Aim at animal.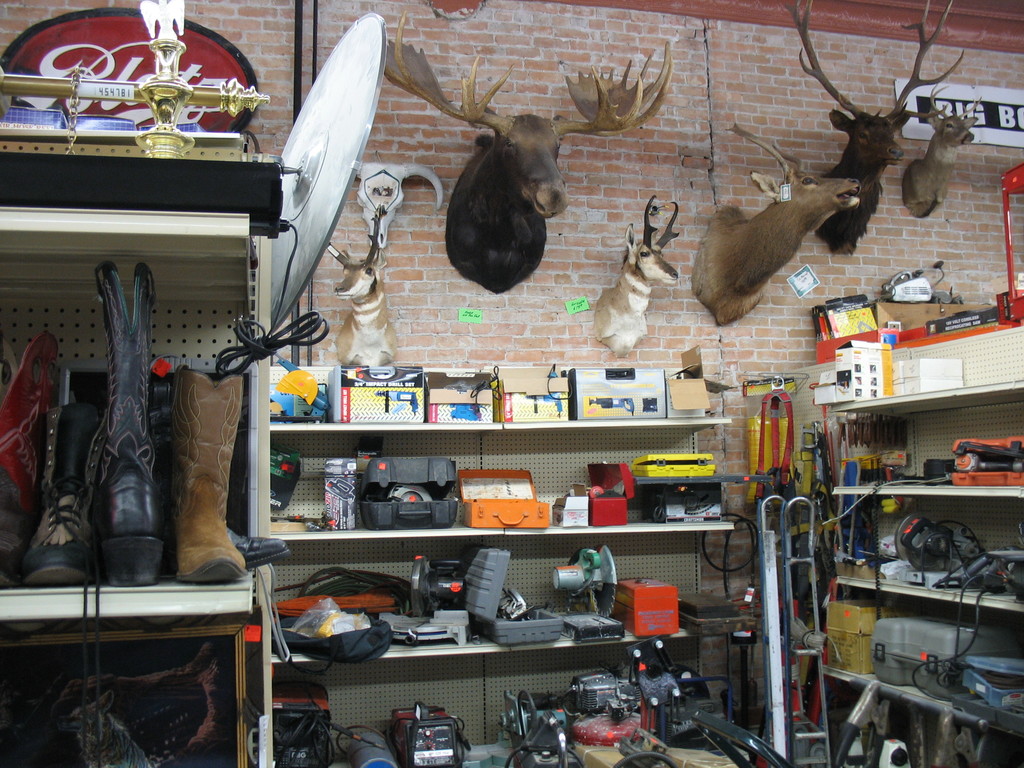
Aimed at (330, 161, 439, 260).
